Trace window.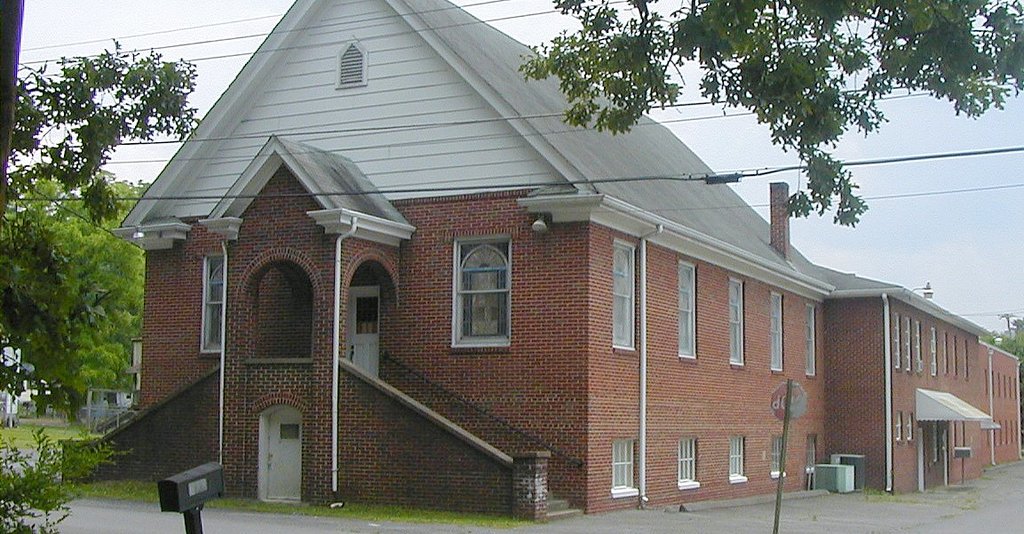
Traced to bbox=(728, 279, 747, 366).
